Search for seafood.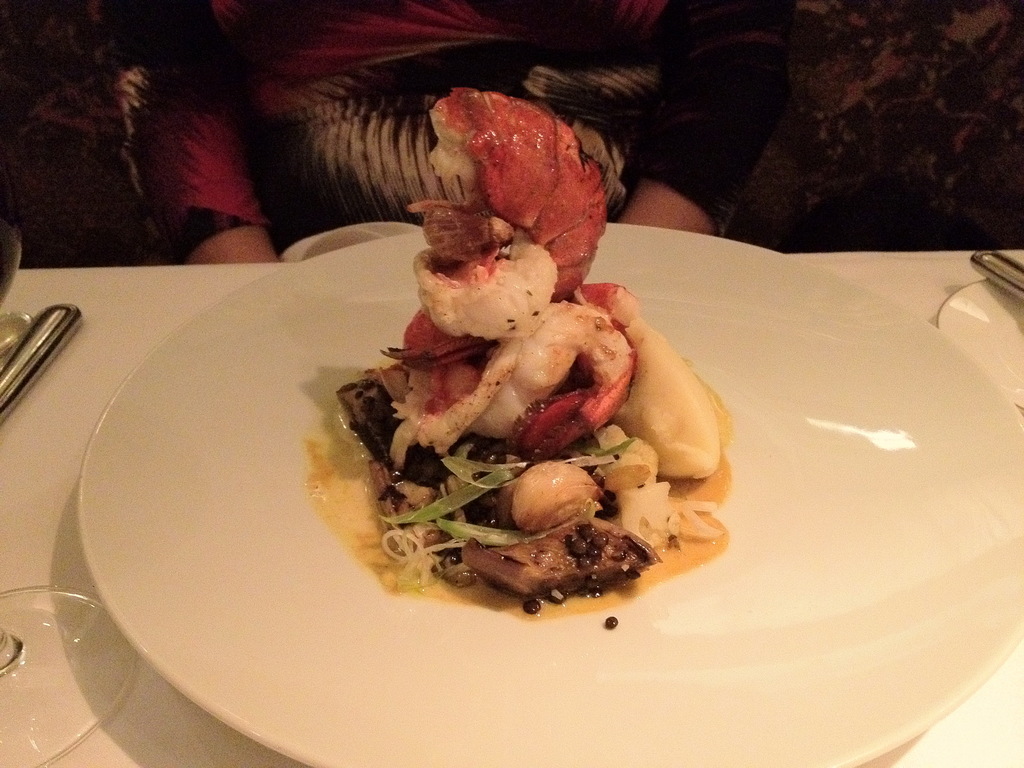
Found at (429,95,607,307).
